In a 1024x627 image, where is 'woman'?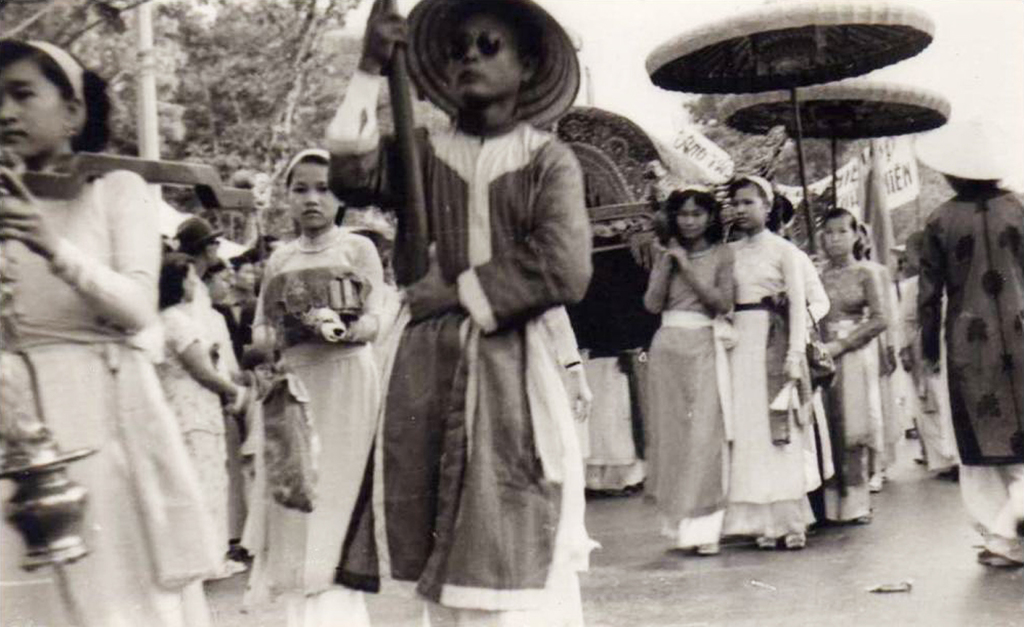
819:206:886:525.
